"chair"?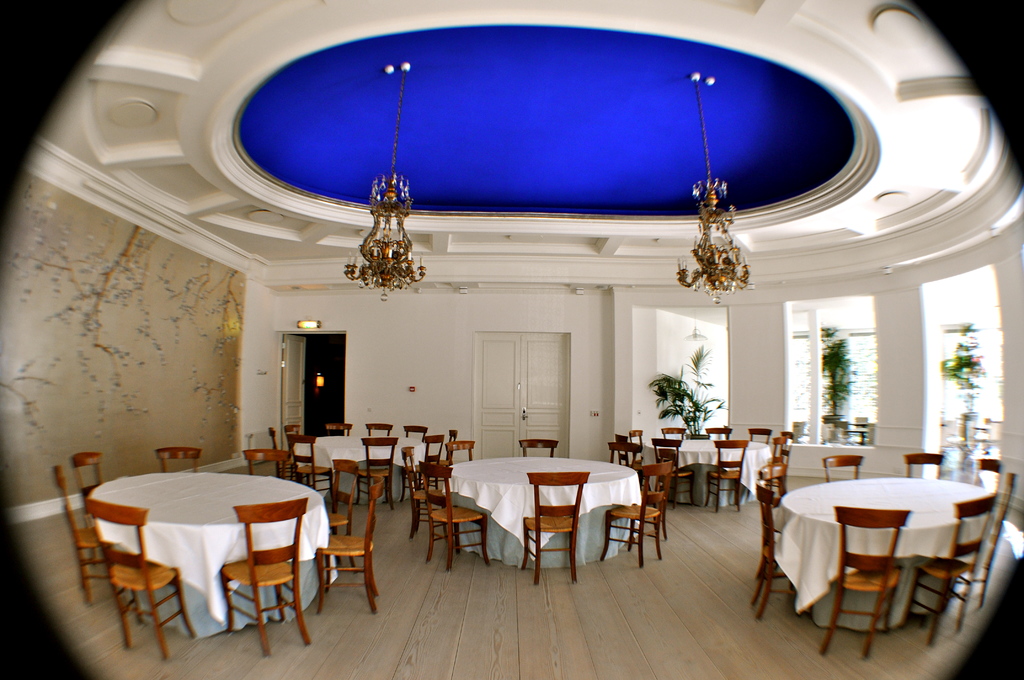
x1=760 y1=460 x2=788 y2=492
